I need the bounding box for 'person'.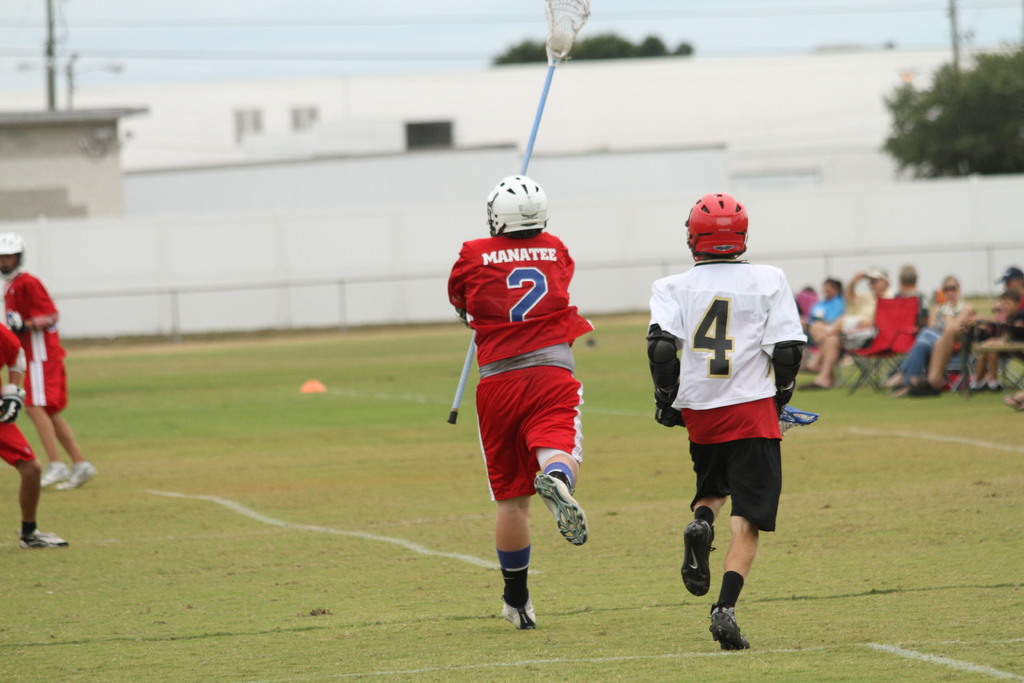
Here it is: bbox(0, 238, 95, 490).
